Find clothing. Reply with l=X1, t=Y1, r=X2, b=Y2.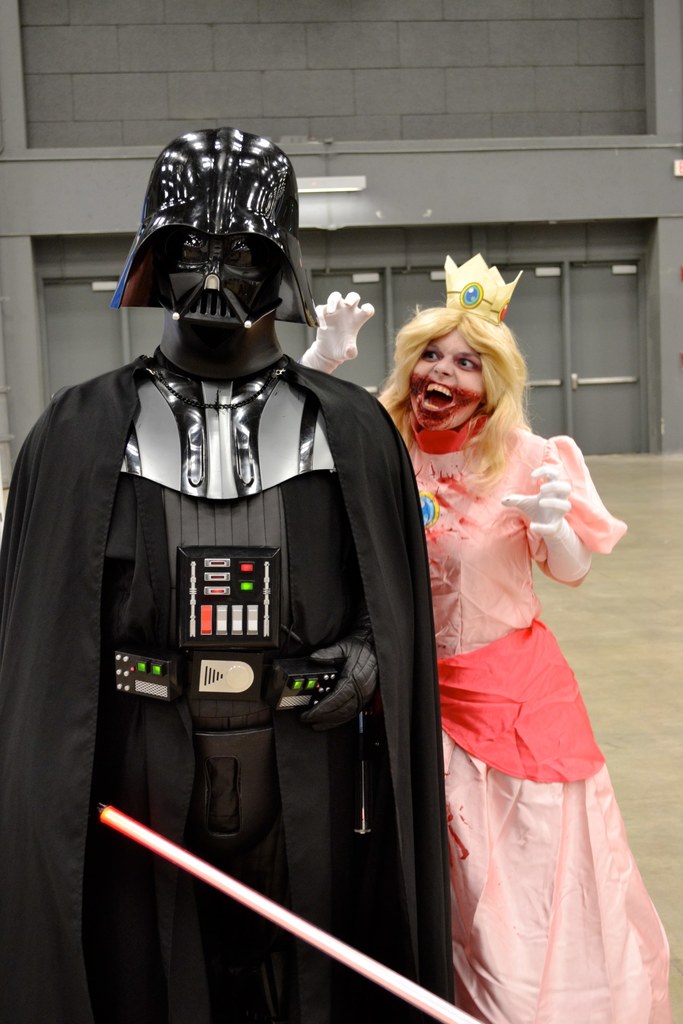
l=370, t=392, r=673, b=1023.
